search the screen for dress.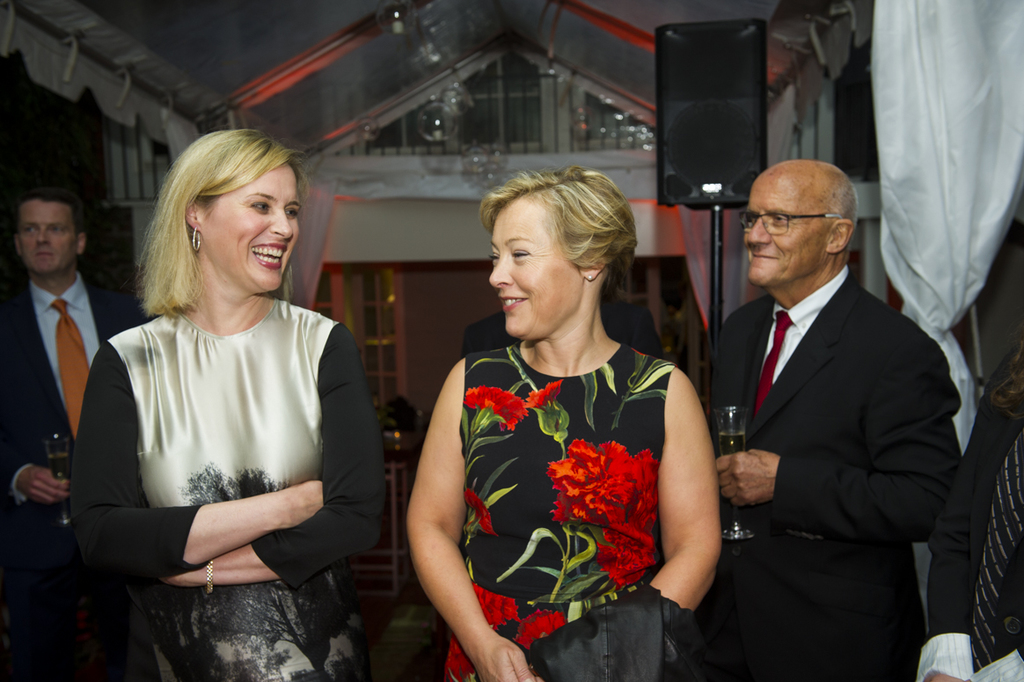
Found at {"x1": 444, "y1": 344, "x2": 676, "y2": 681}.
